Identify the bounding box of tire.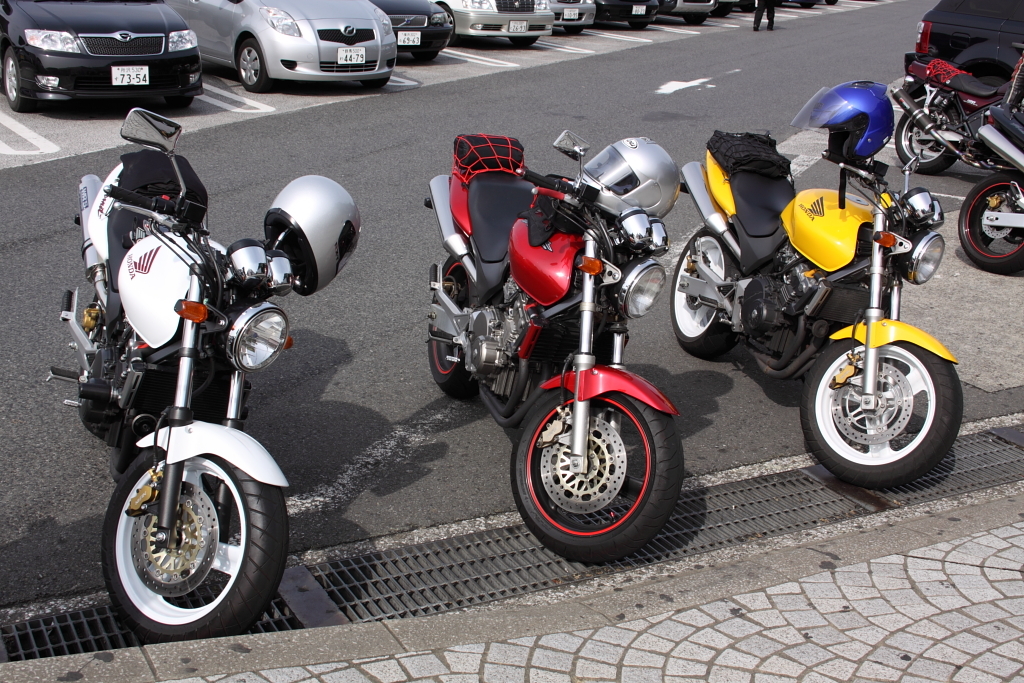
pyautogui.locateOnScreen(666, 226, 749, 357).
